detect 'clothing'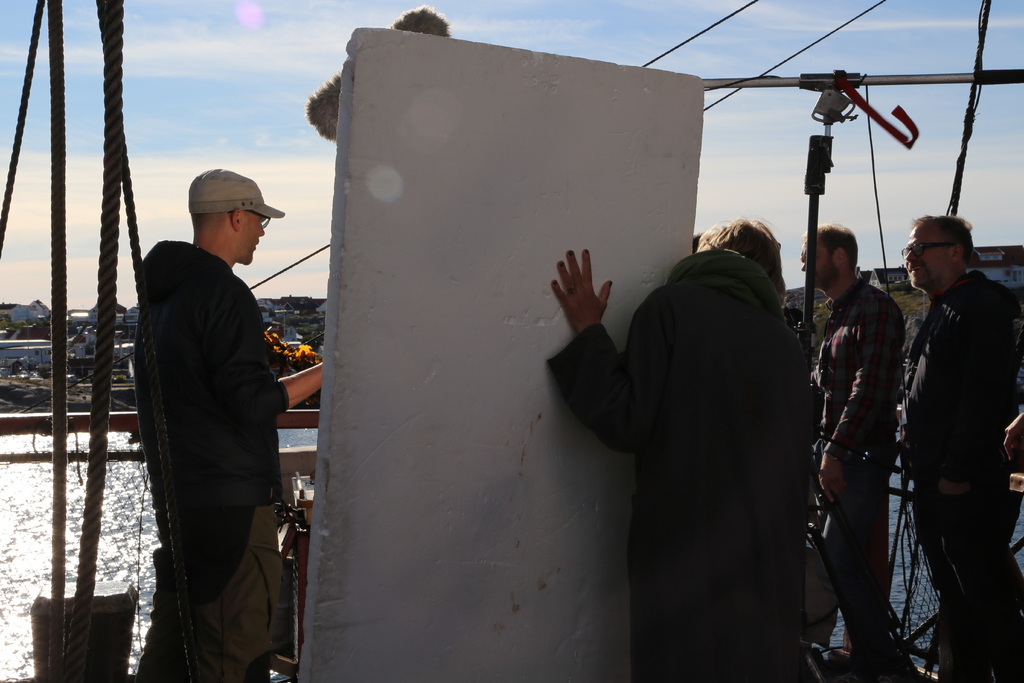
[130, 238, 289, 682]
